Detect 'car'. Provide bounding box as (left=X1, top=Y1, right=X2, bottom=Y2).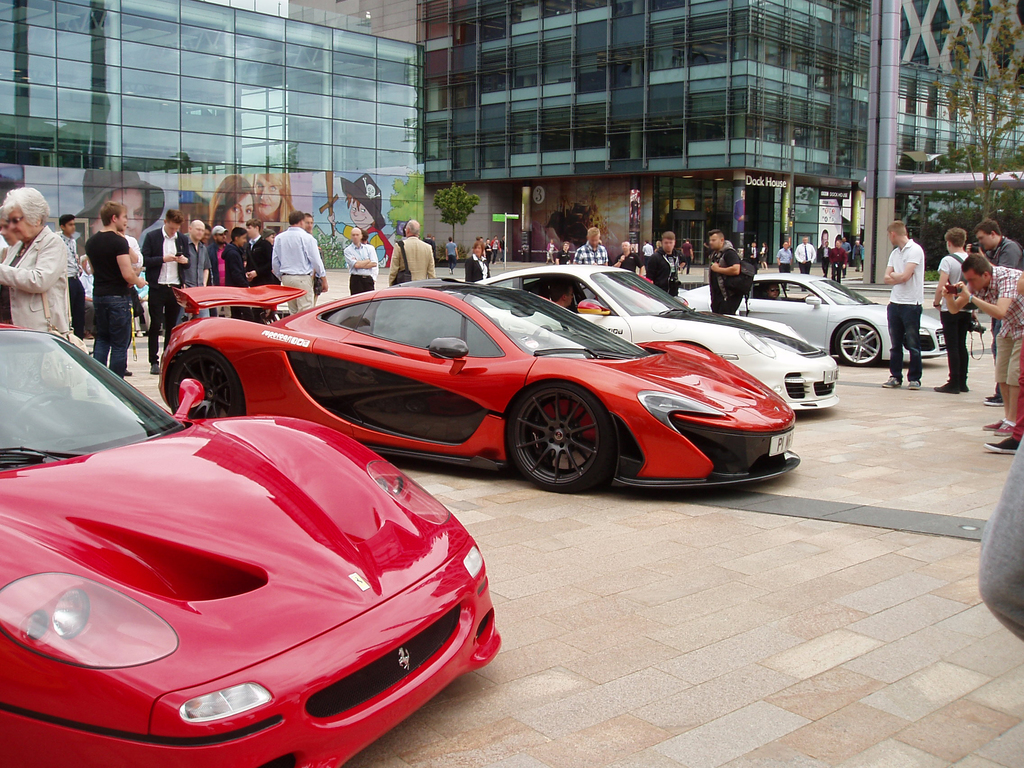
(left=0, top=322, right=499, bottom=767).
